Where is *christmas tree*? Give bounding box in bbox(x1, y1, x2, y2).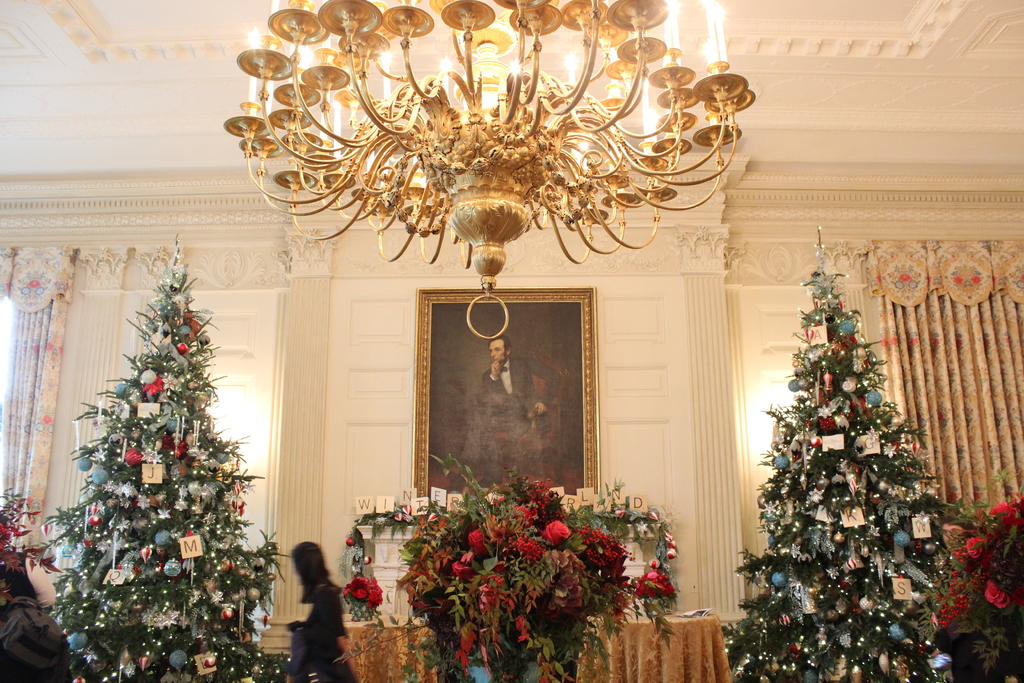
bbox(31, 220, 292, 682).
